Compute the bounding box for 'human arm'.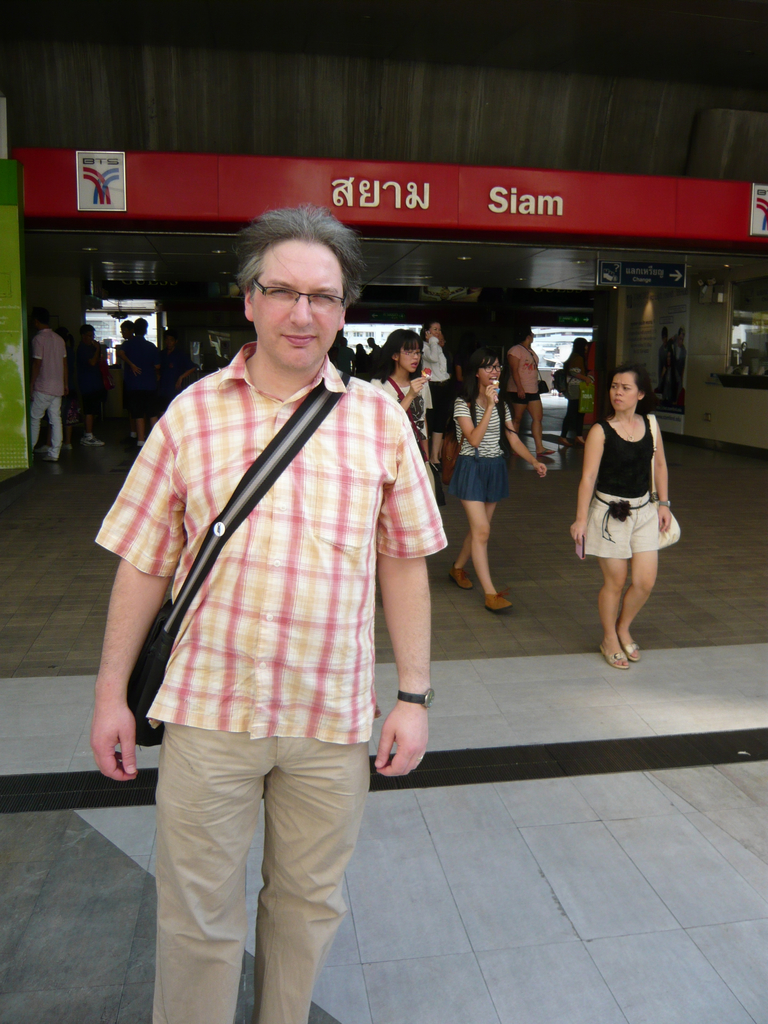
region(563, 419, 598, 564).
